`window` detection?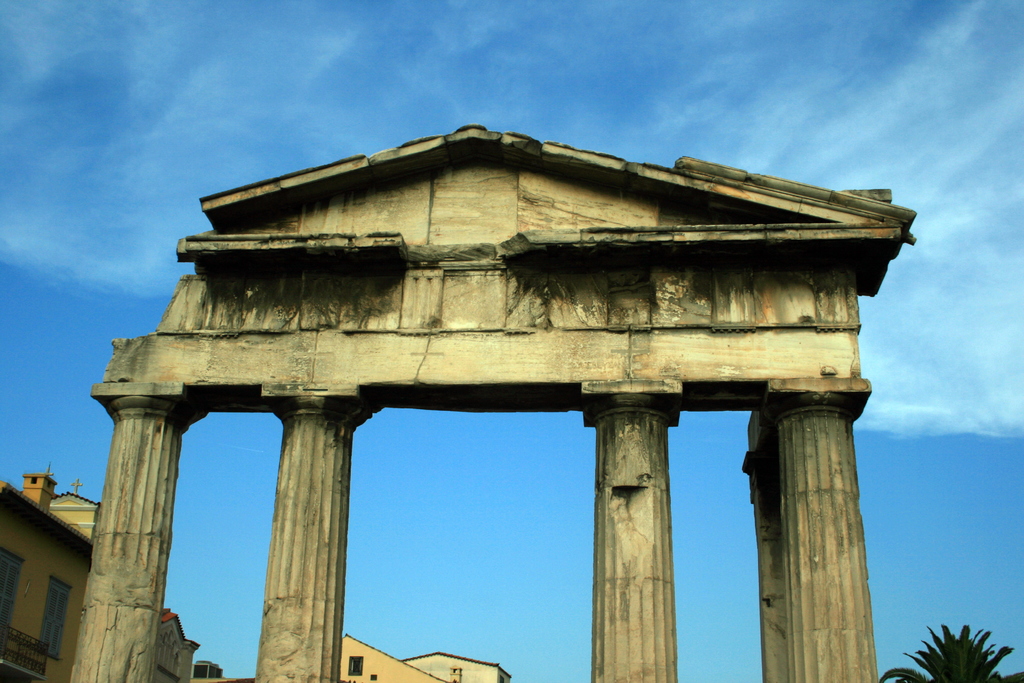
crop(30, 477, 40, 483)
